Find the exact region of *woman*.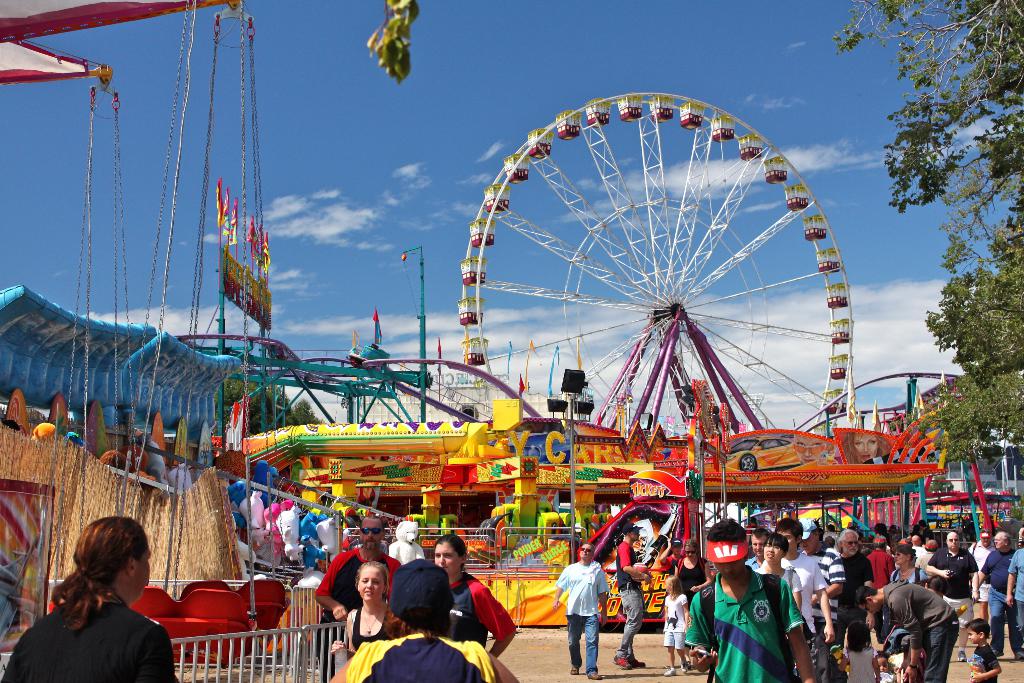
Exact region: {"left": 432, "top": 533, "right": 520, "bottom": 662}.
